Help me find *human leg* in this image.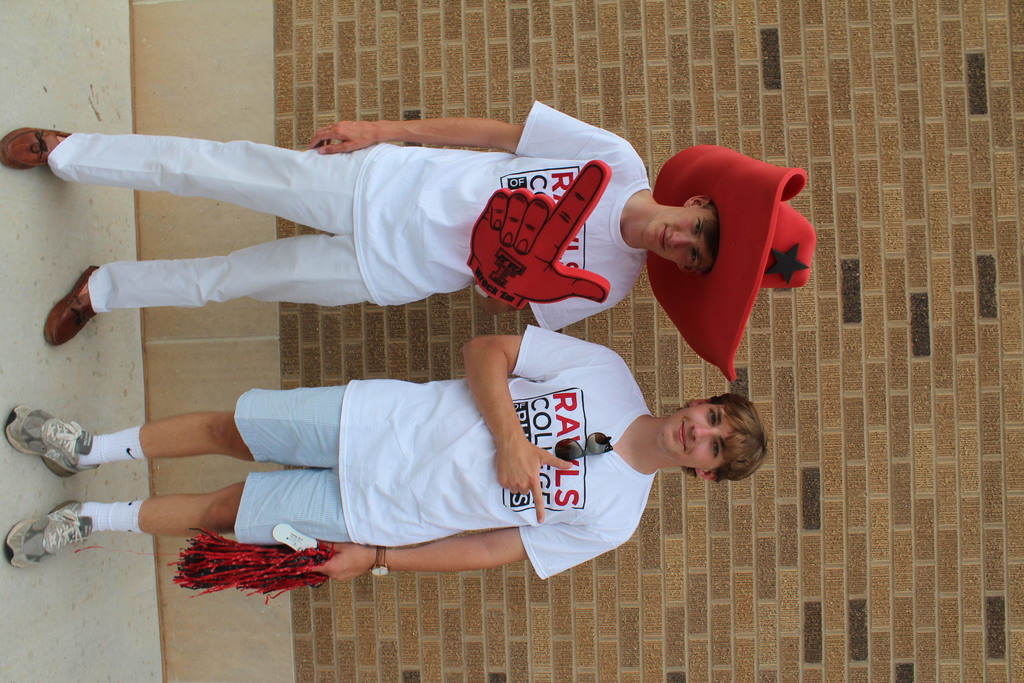
Found it: left=45, top=234, right=372, bottom=347.
